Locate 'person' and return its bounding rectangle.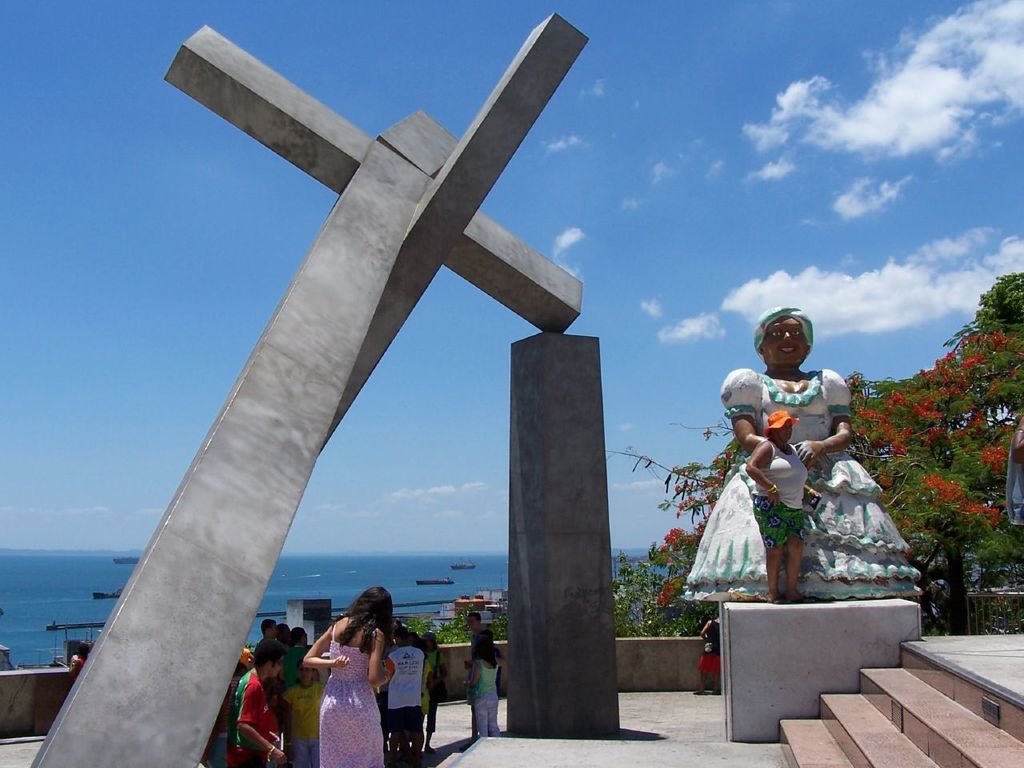
(746, 409, 818, 598).
